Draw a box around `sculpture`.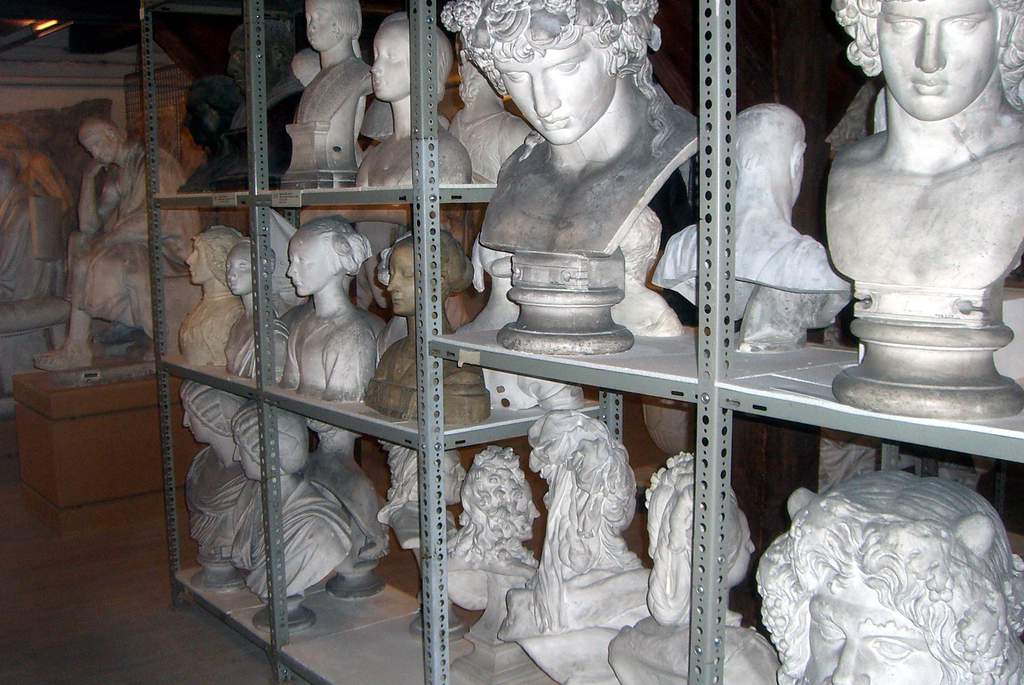
(left=302, top=407, right=380, bottom=556).
